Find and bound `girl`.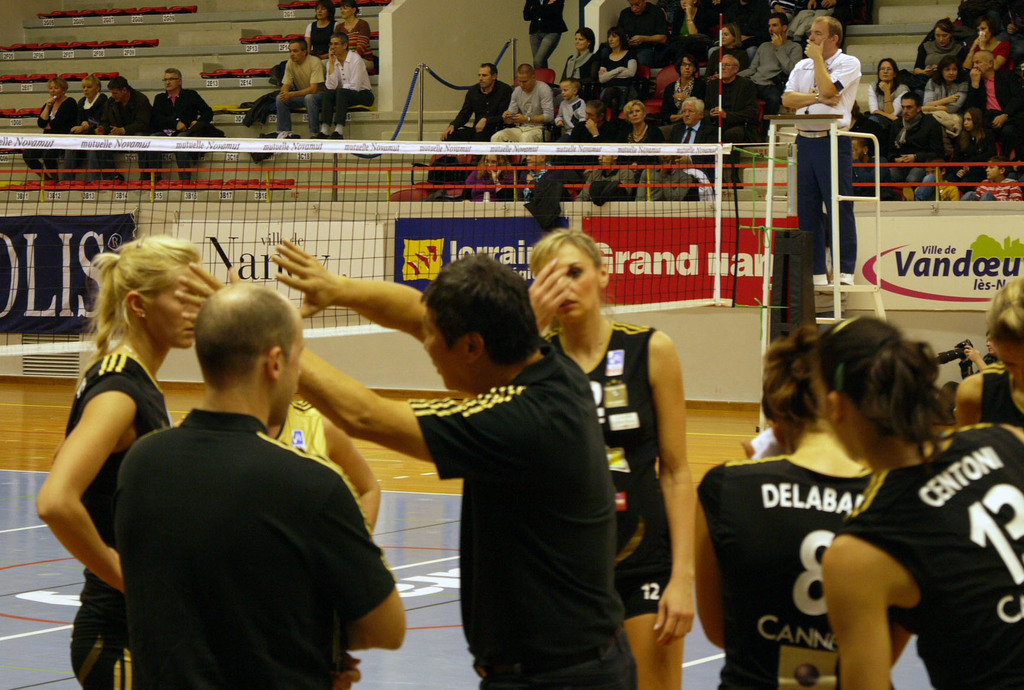
Bound: region(18, 242, 213, 689).
